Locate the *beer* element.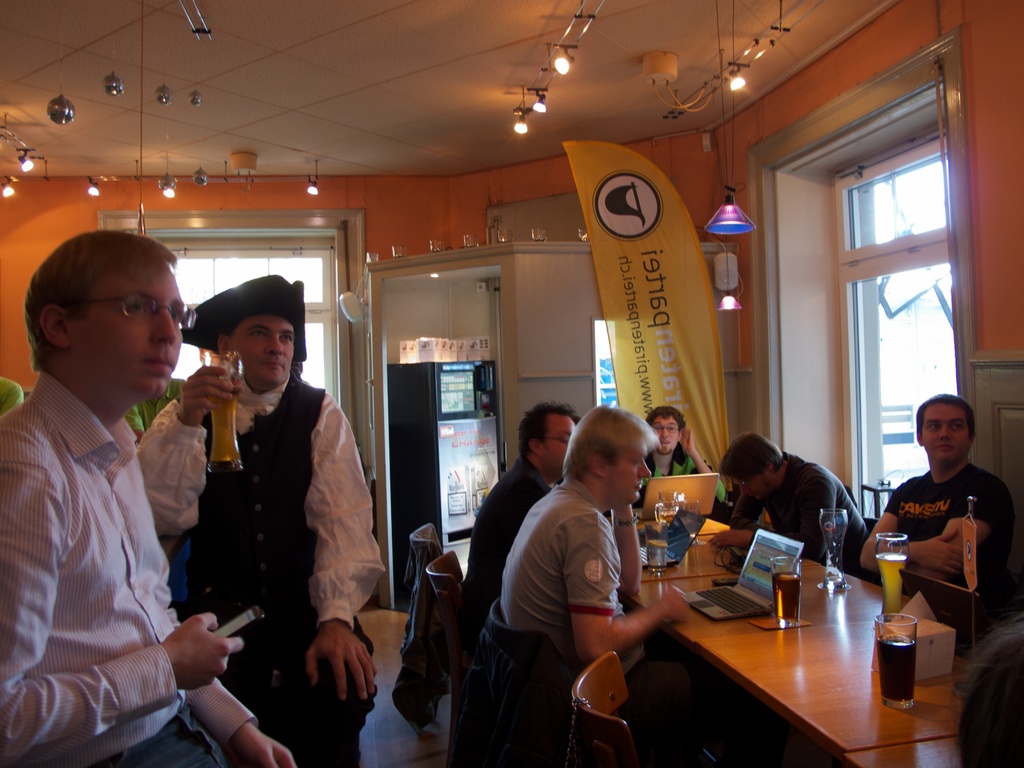
Element bbox: [x1=878, y1=554, x2=904, y2=614].
